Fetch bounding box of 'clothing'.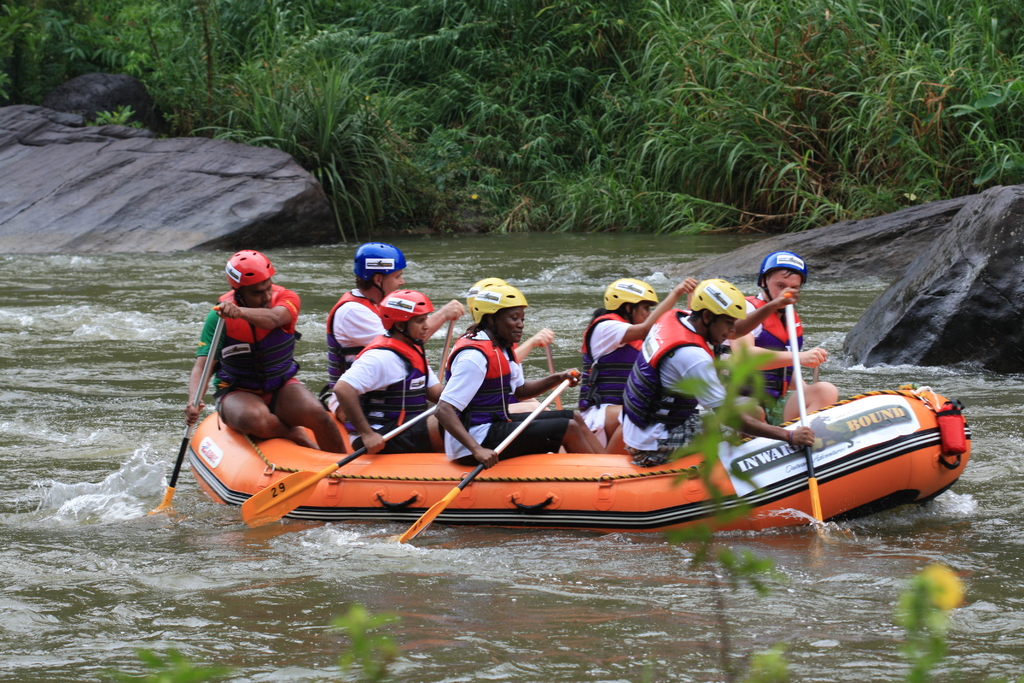
Bbox: box(617, 297, 737, 478).
